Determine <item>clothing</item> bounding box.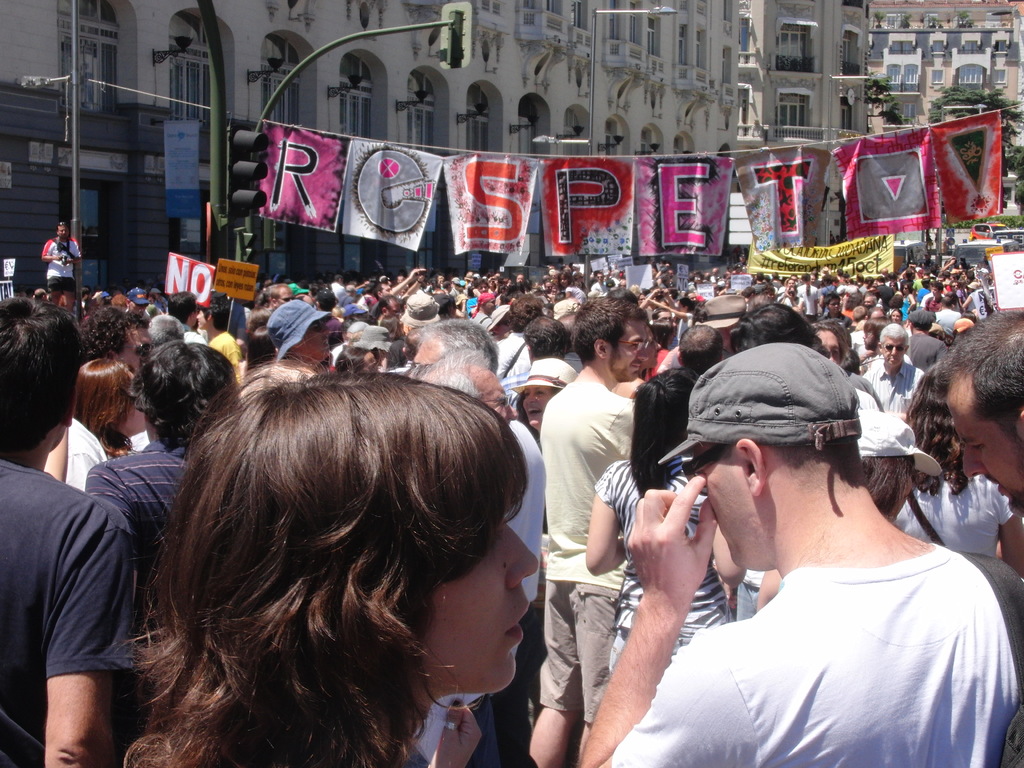
Determined: box(613, 386, 1002, 767).
